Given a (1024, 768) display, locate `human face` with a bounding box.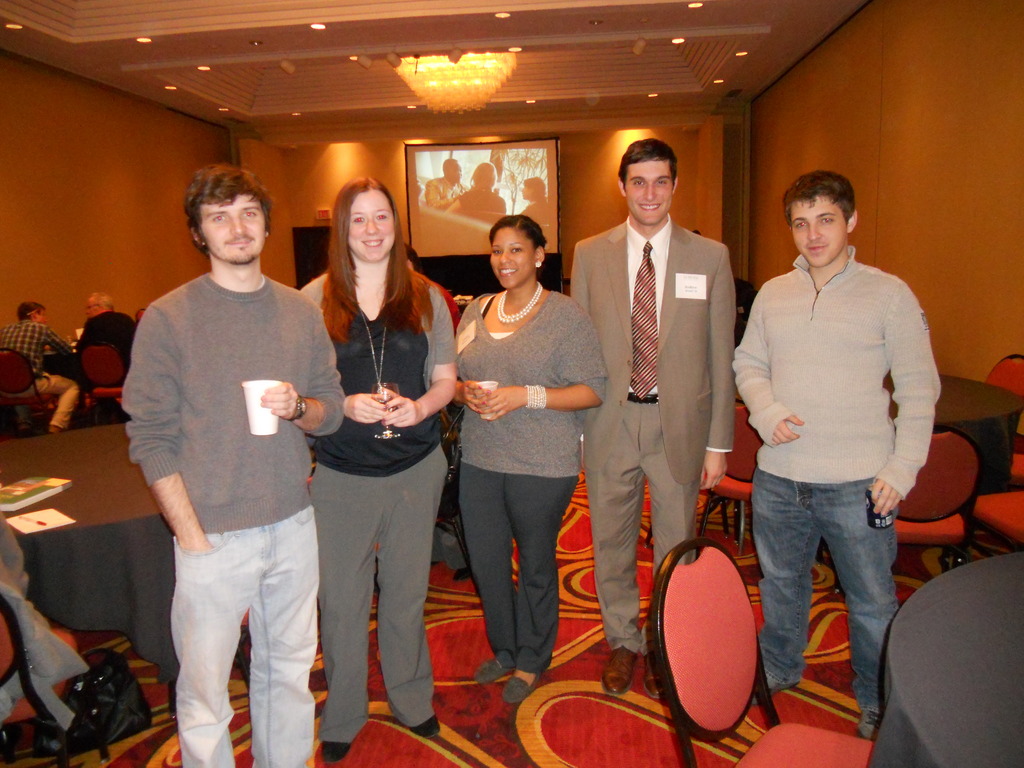
Located: 344 188 392 260.
